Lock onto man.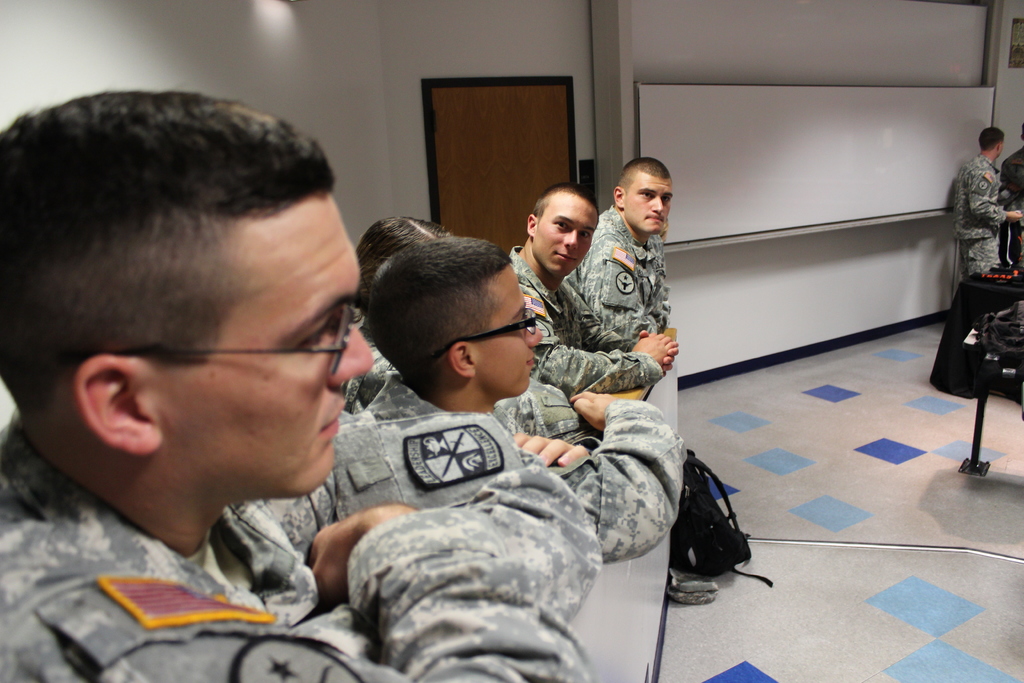
Locked: [952,126,1023,288].
